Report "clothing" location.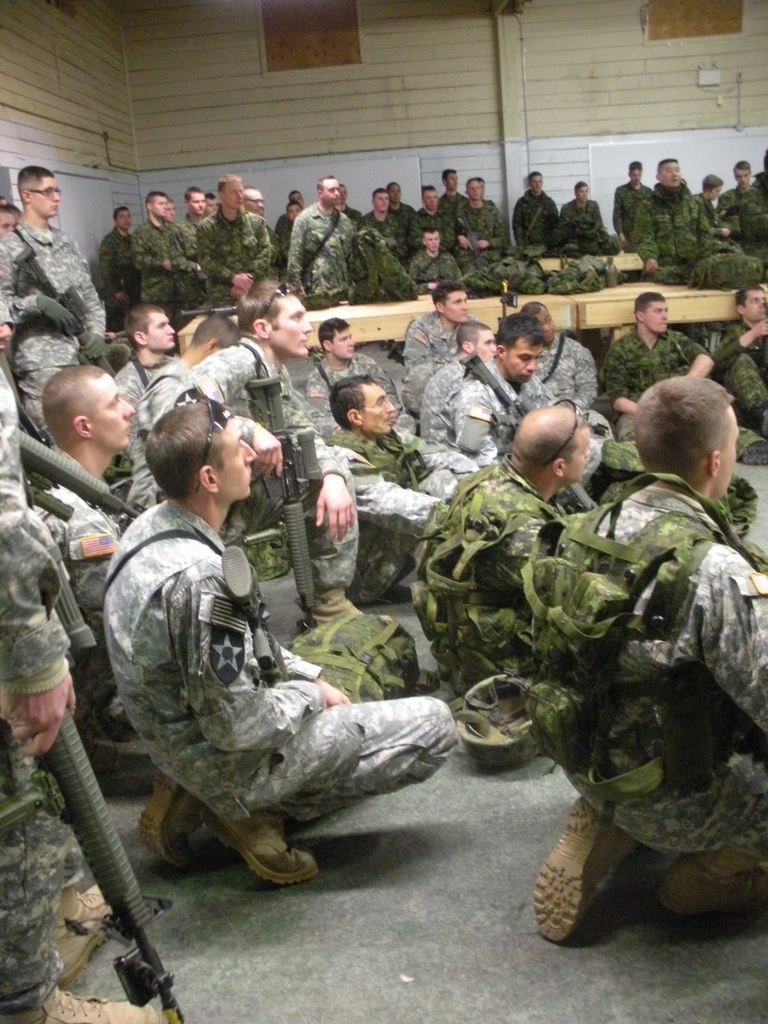
Report: <box>198,338,303,538</box>.
